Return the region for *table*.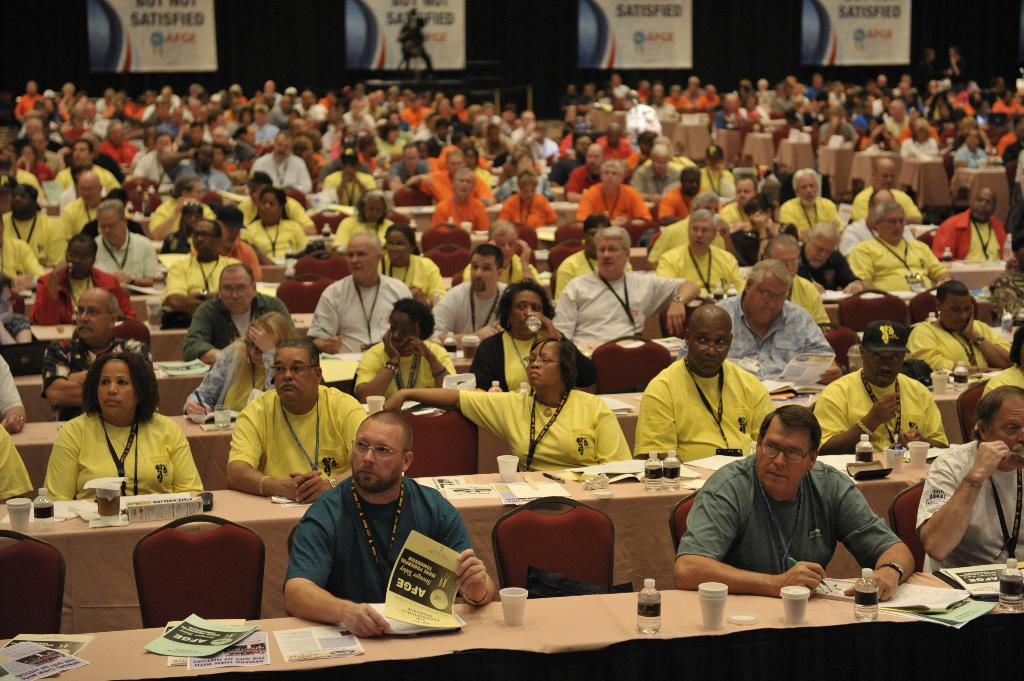
(13,381,970,495).
